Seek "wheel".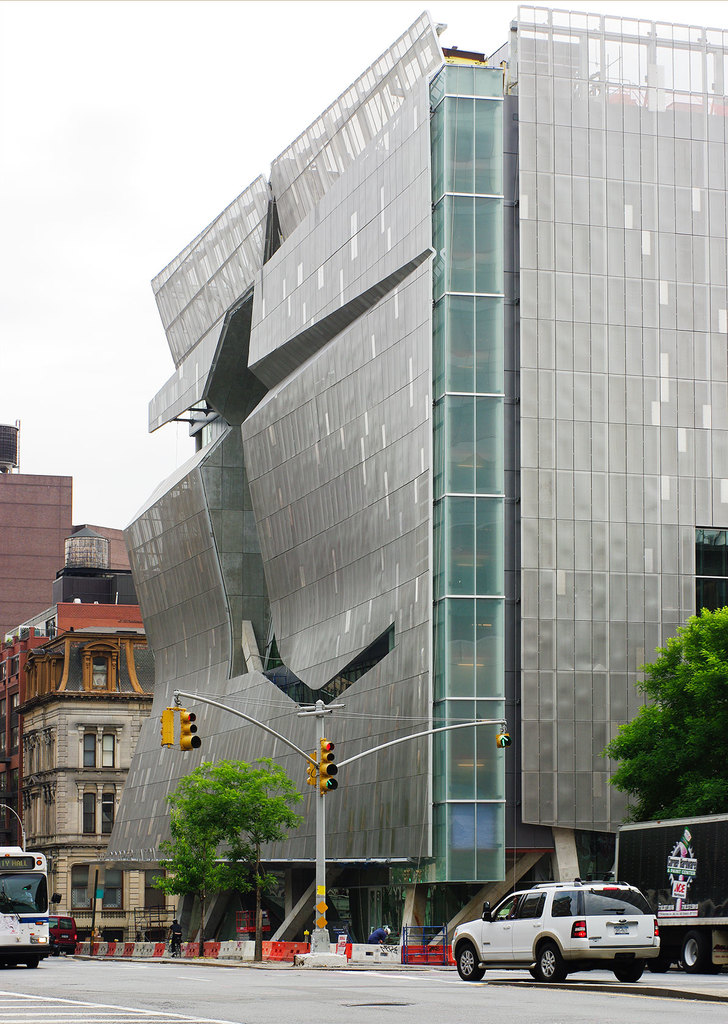
(x1=535, y1=940, x2=561, y2=986).
